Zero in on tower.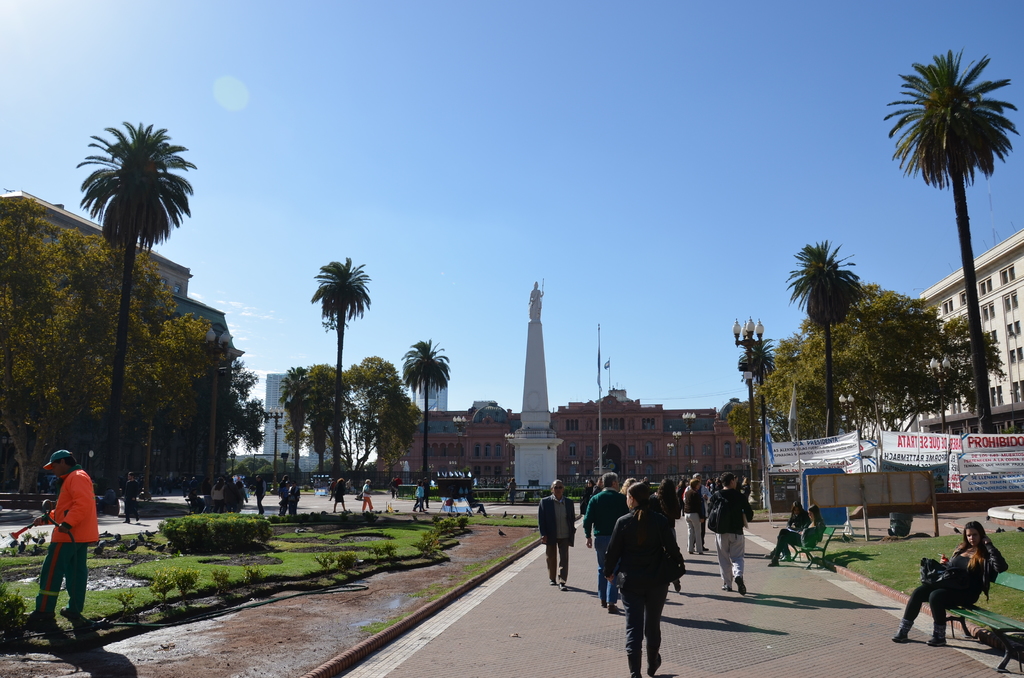
Zeroed in: (0,186,241,523).
